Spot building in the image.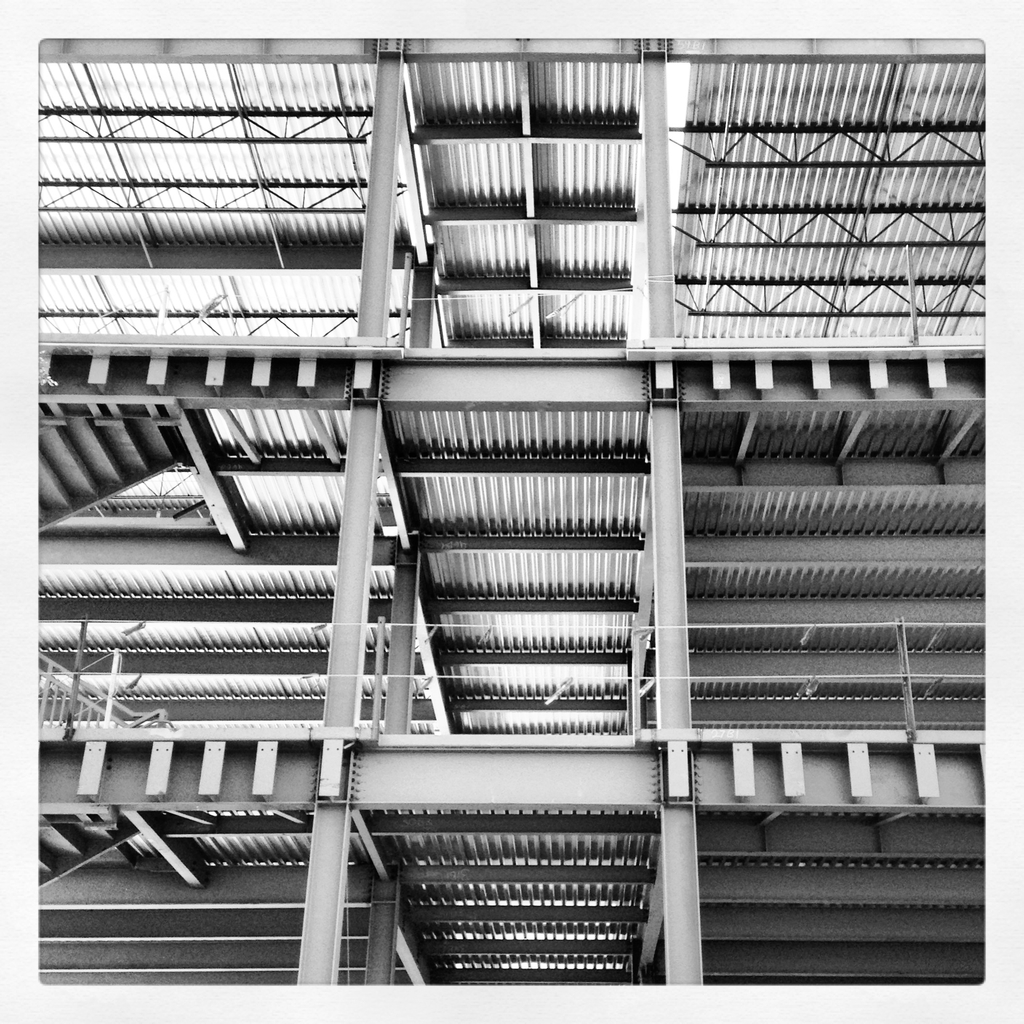
building found at bbox=(44, 38, 989, 986).
